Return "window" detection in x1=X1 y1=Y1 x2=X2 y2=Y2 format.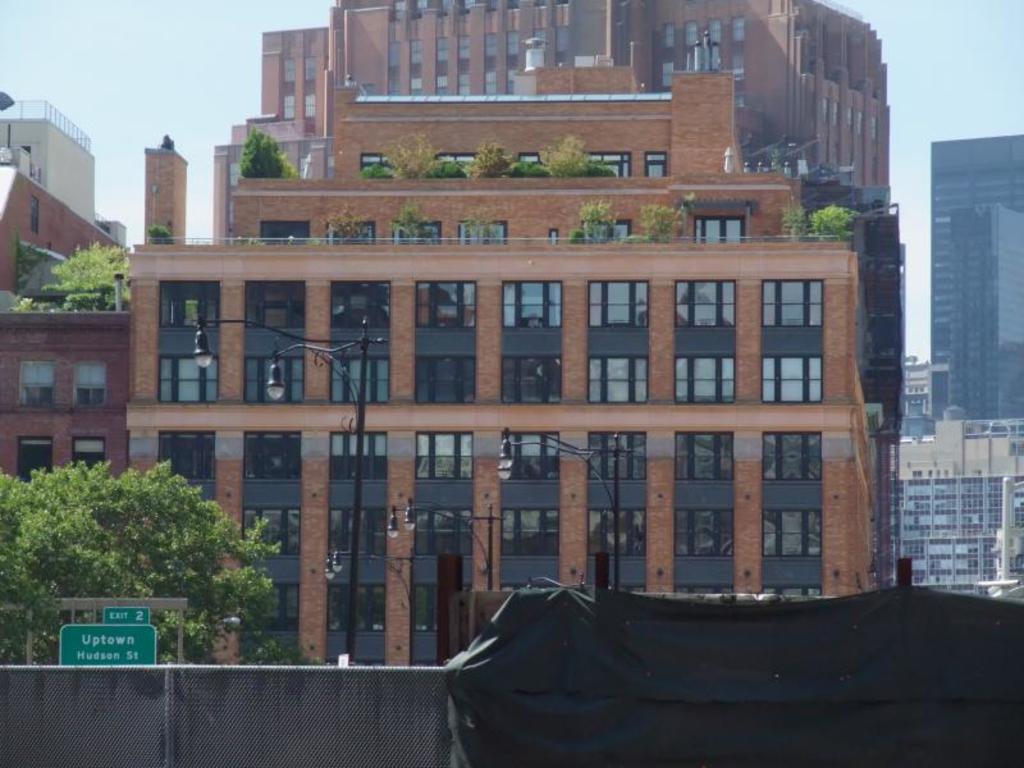
x1=408 y1=431 x2=474 y2=666.
